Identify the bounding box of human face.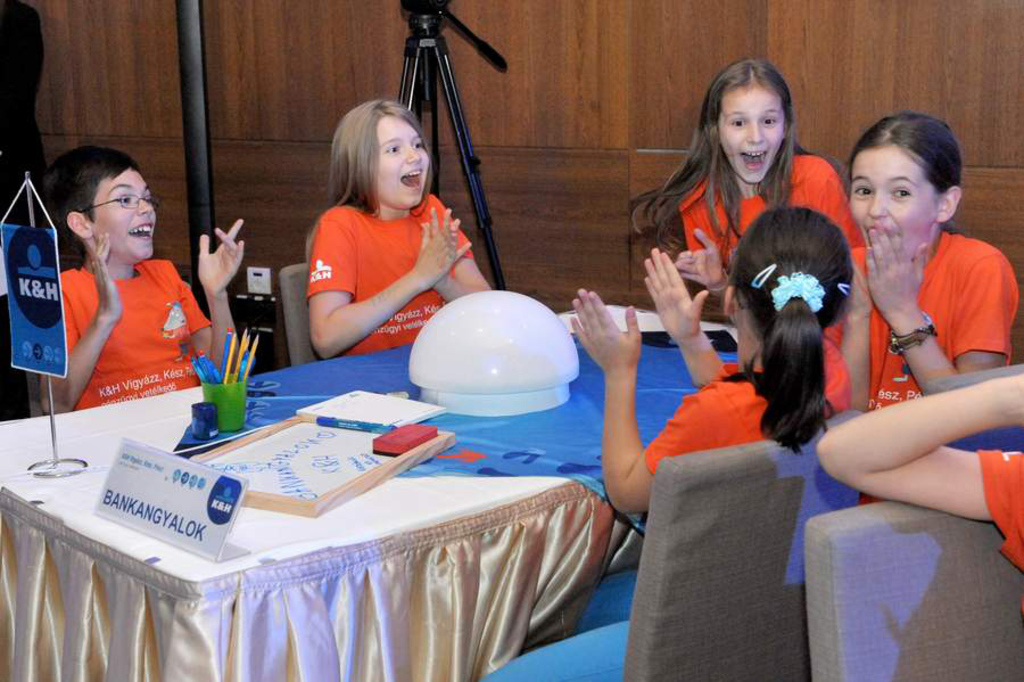
box(721, 84, 782, 182).
